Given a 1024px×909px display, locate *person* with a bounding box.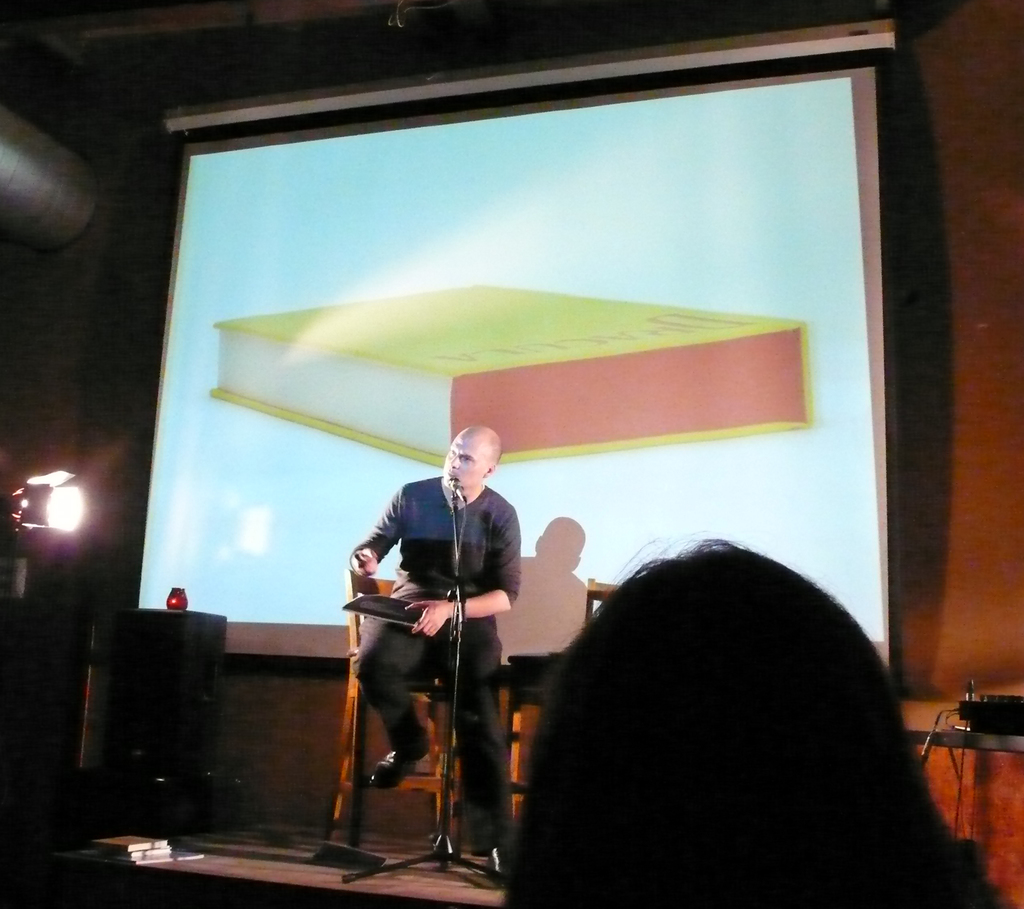
Located: 502, 528, 1023, 908.
